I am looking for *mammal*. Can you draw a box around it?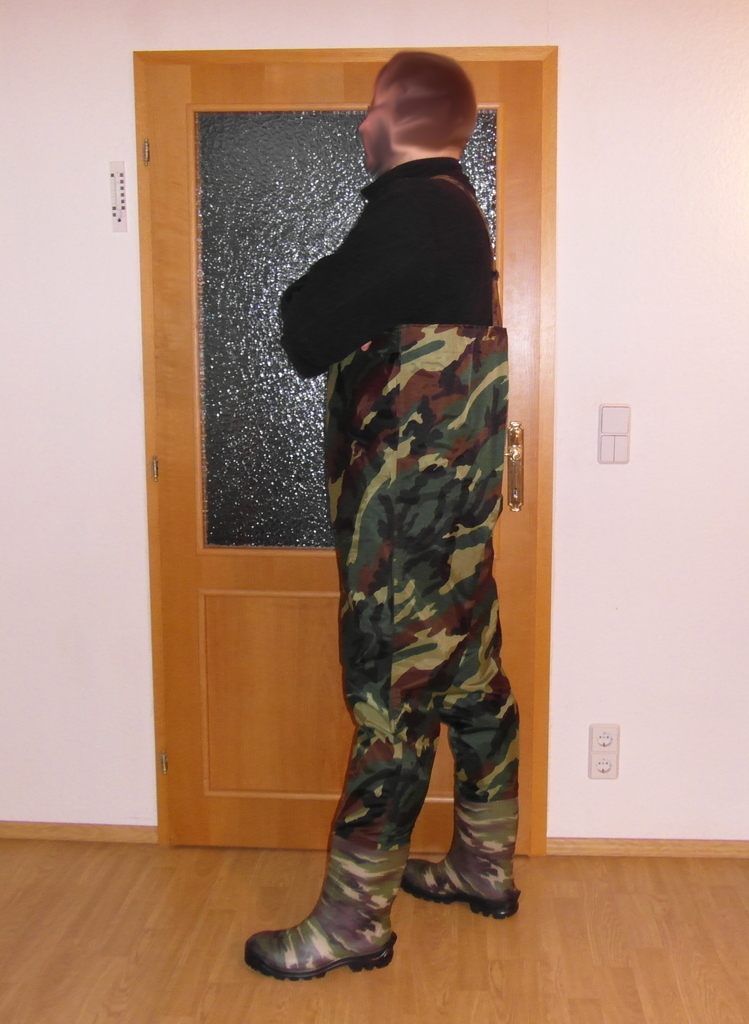
Sure, the bounding box is 198, 76, 523, 972.
